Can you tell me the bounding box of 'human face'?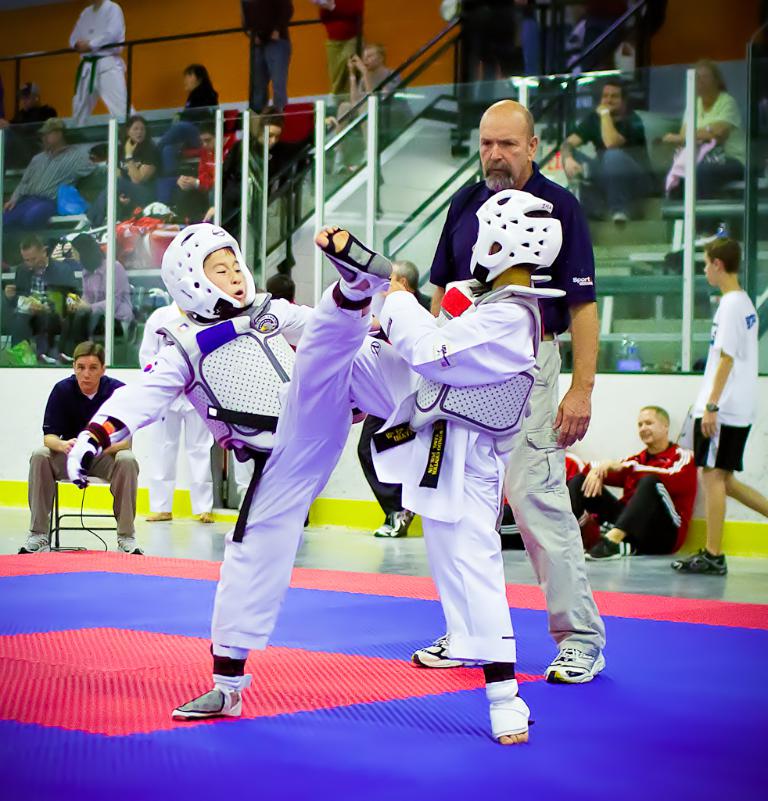
203, 248, 249, 306.
